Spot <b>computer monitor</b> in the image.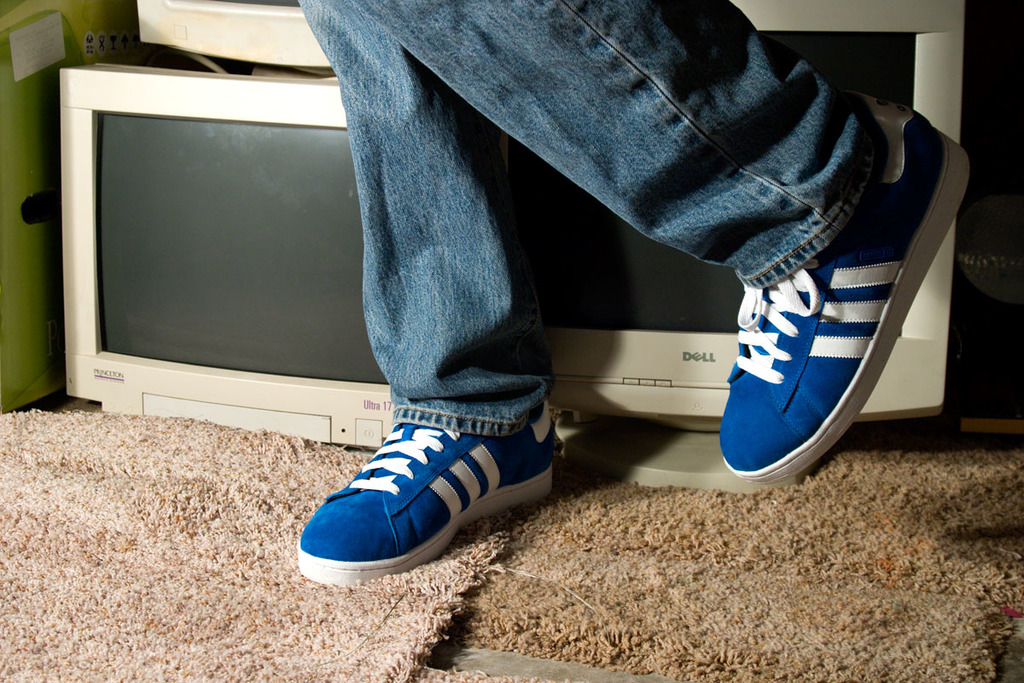
<b>computer monitor</b> found at x1=544, y1=0, x2=972, y2=428.
